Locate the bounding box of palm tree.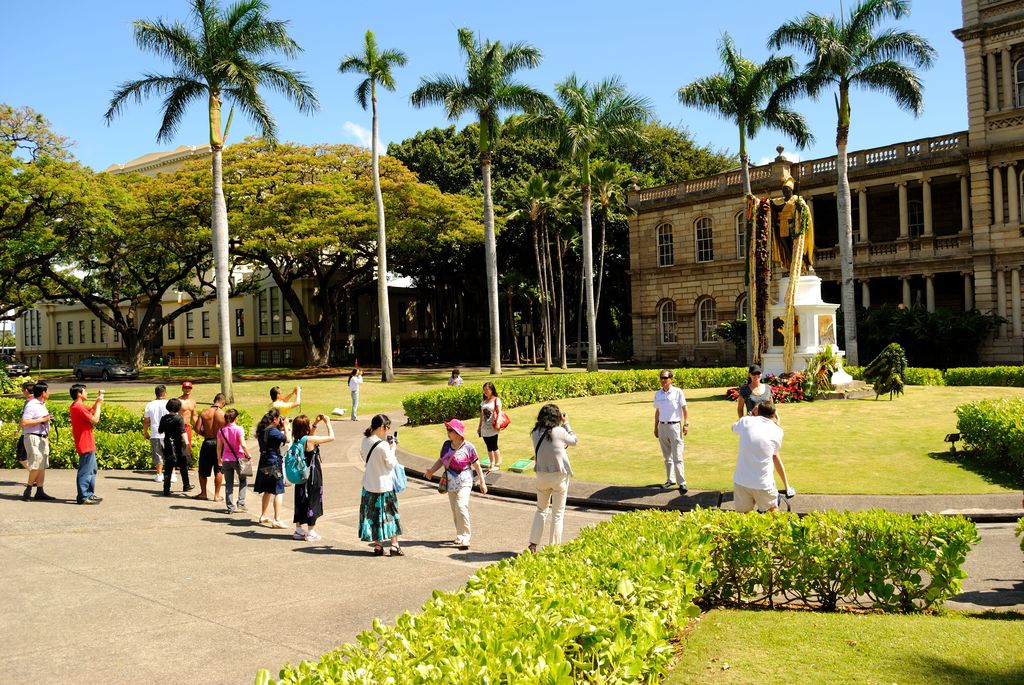
Bounding box: pyautogui.locateOnScreen(346, 25, 401, 375).
